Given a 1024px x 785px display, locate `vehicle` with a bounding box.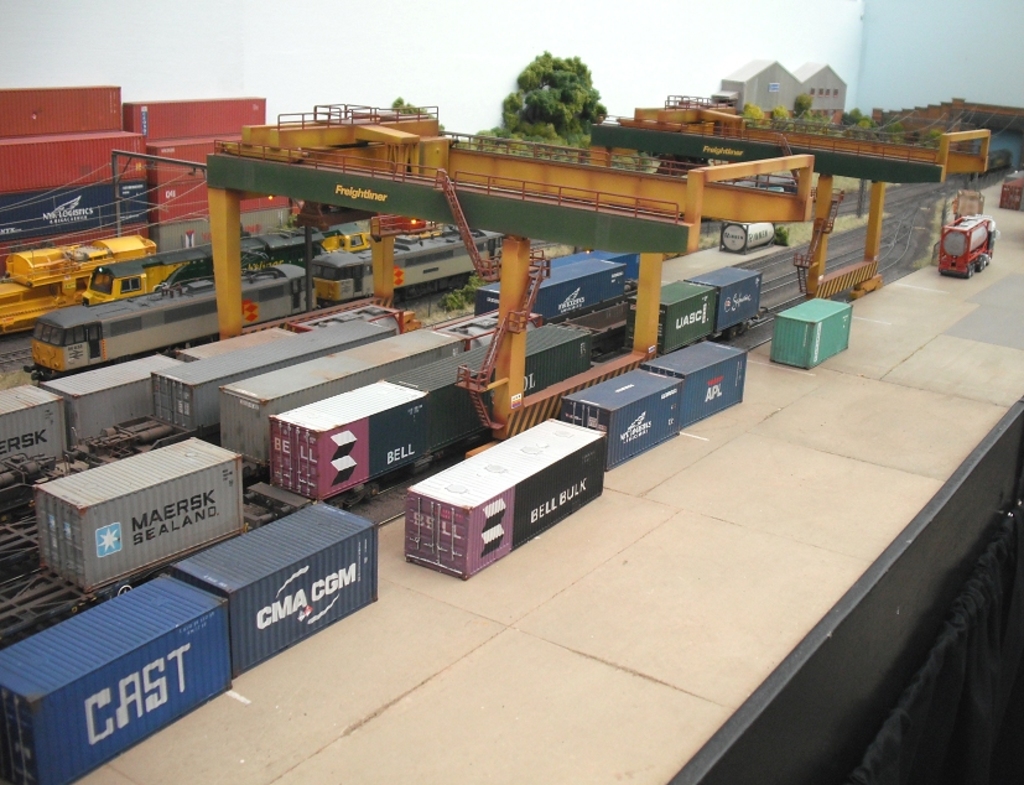
Located: {"left": 939, "top": 213, "right": 998, "bottom": 276}.
